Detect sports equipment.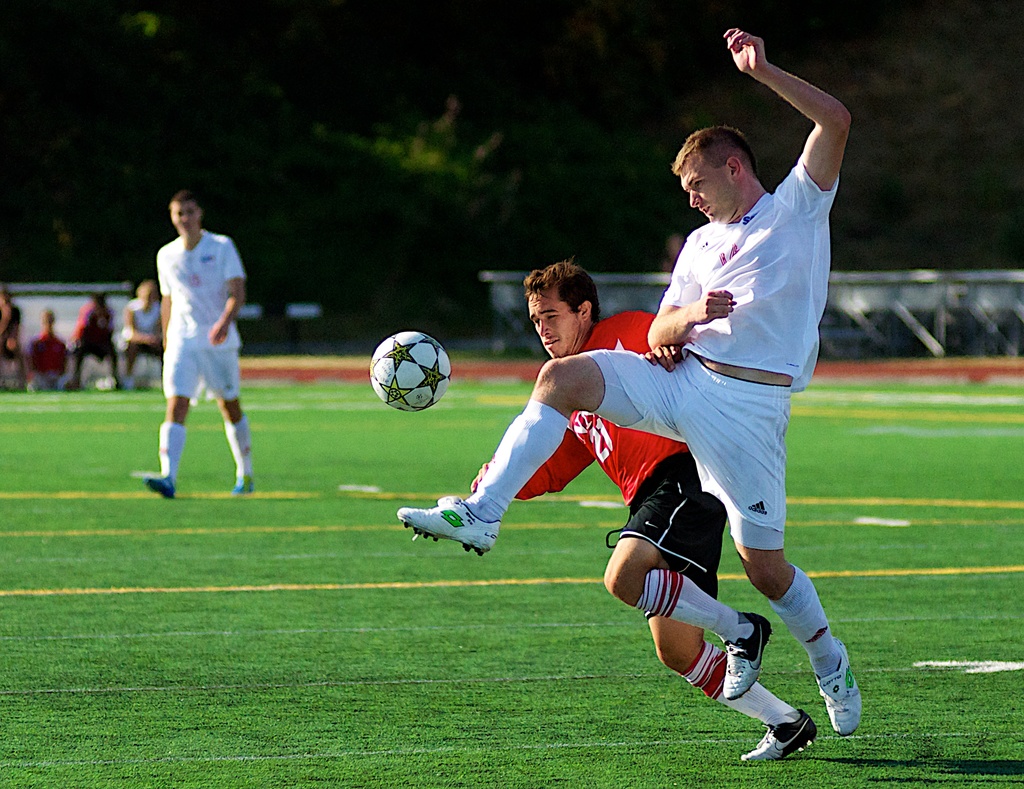
Detected at 134 474 172 500.
